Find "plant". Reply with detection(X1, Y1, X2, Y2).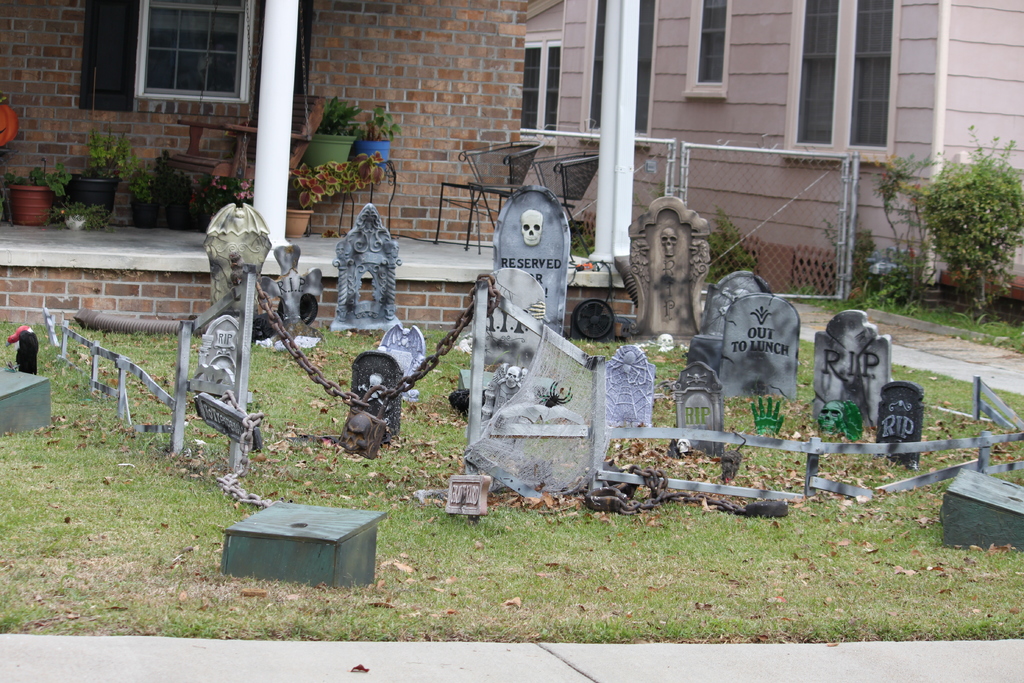
detection(913, 120, 977, 325).
